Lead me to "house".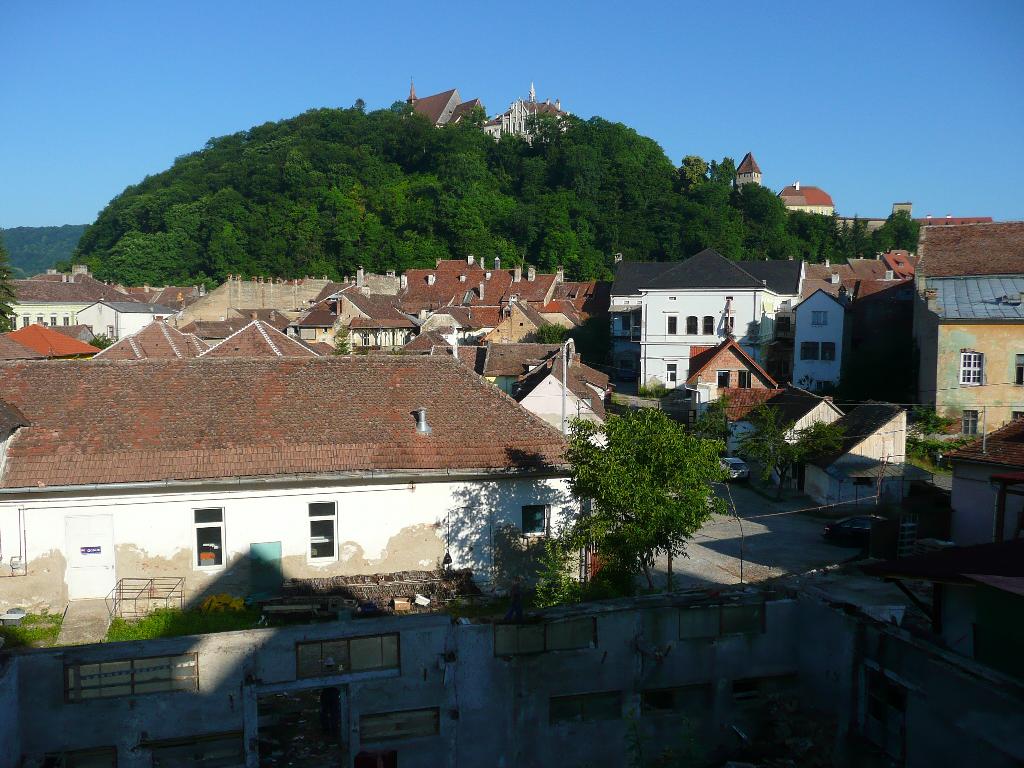
Lead to l=911, t=204, r=1023, b=284.
